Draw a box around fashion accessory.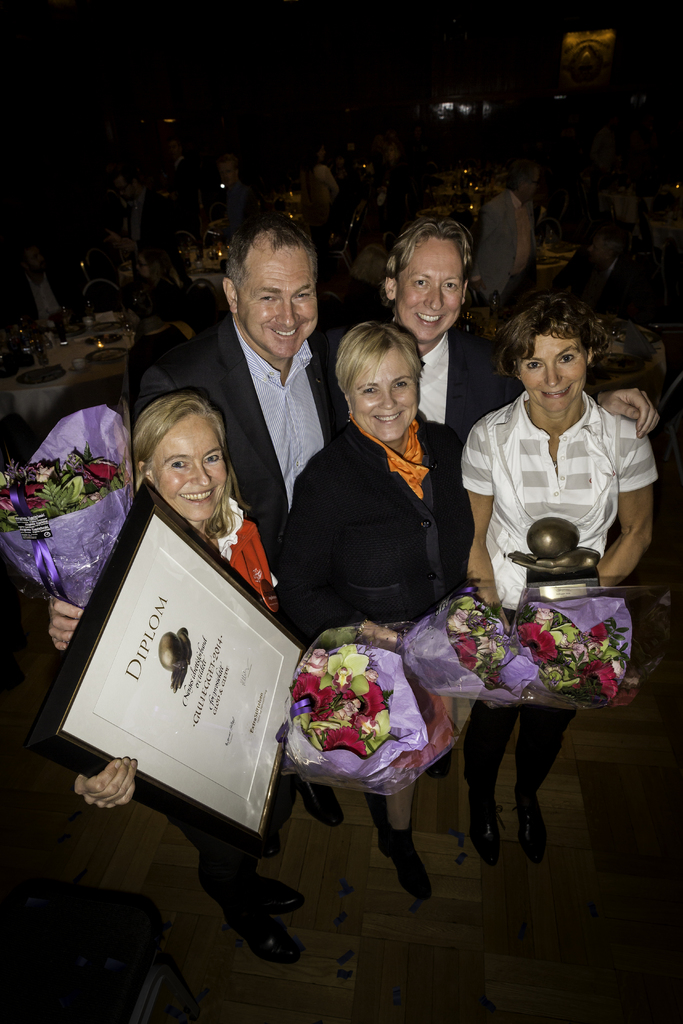
crop(377, 825, 430, 902).
